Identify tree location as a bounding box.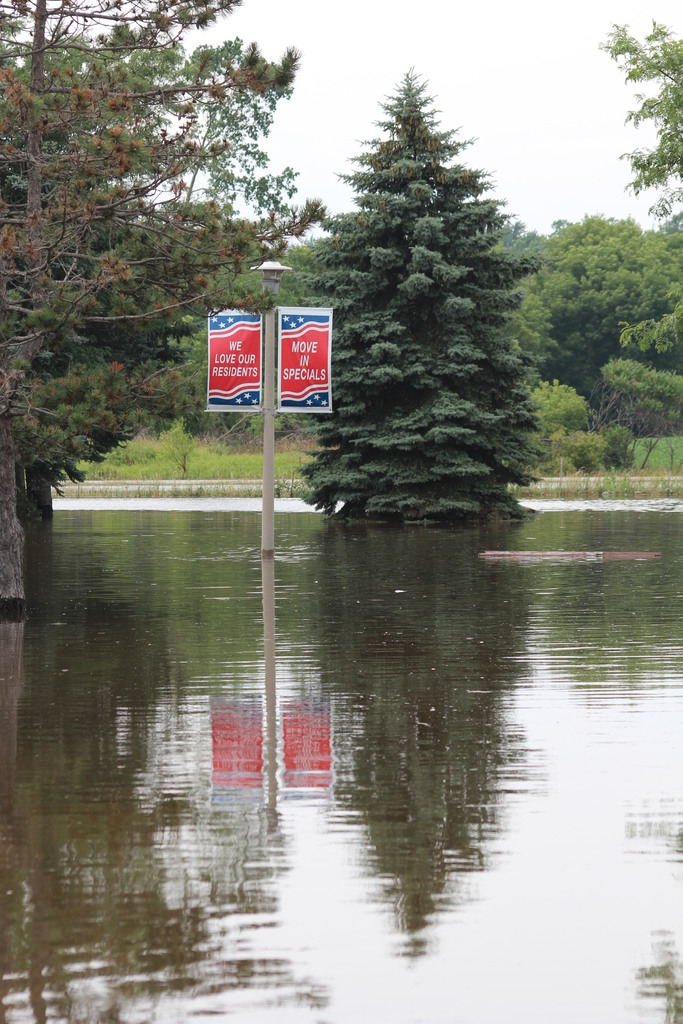
rect(598, 15, 682, 225).
